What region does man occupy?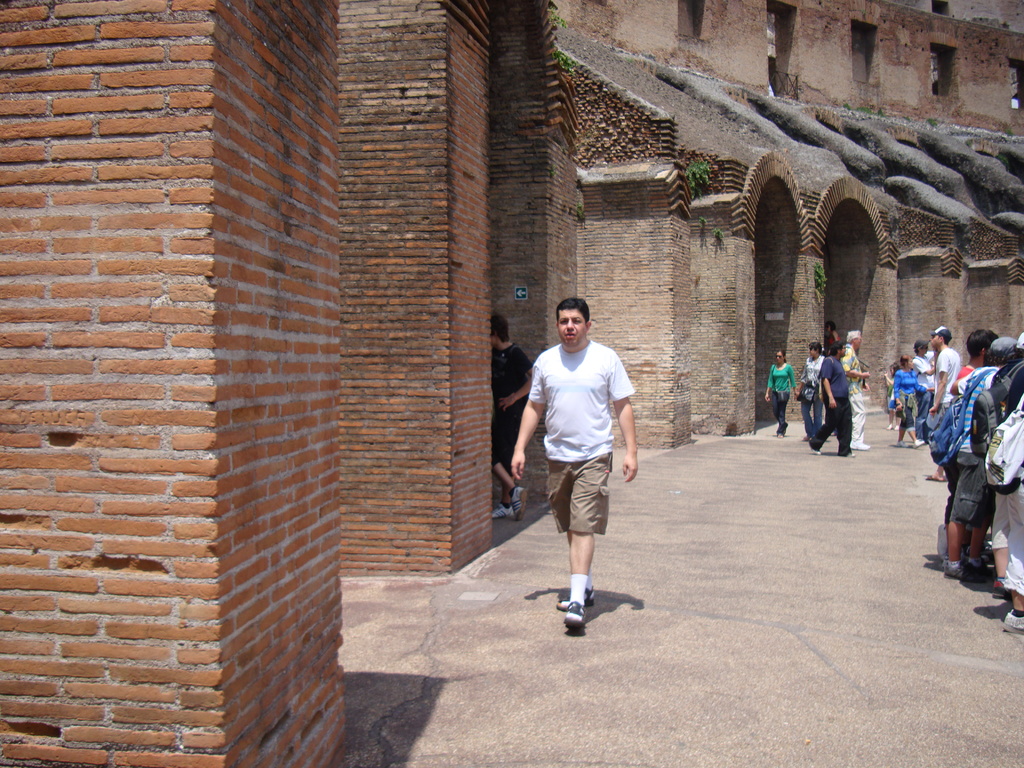
Rect(911, 337, 934, 447).
